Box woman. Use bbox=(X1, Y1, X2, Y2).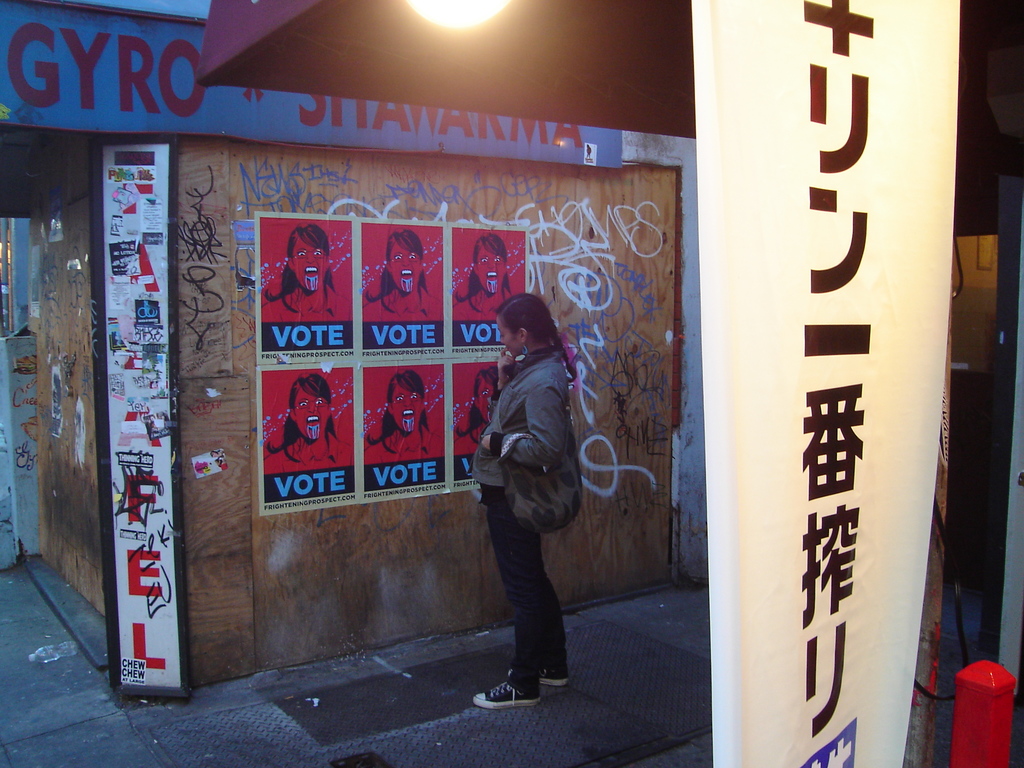
bbox=(458, 273, 605, 715).
